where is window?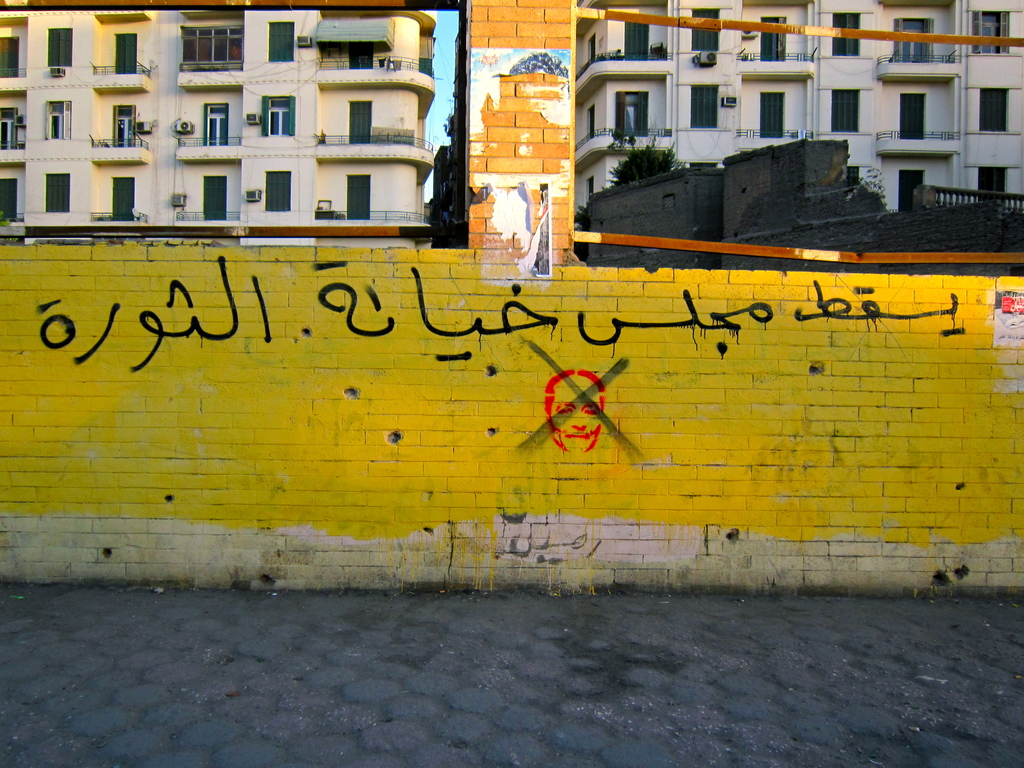
[x1=42, y1=174, x2=71, y2=218].
